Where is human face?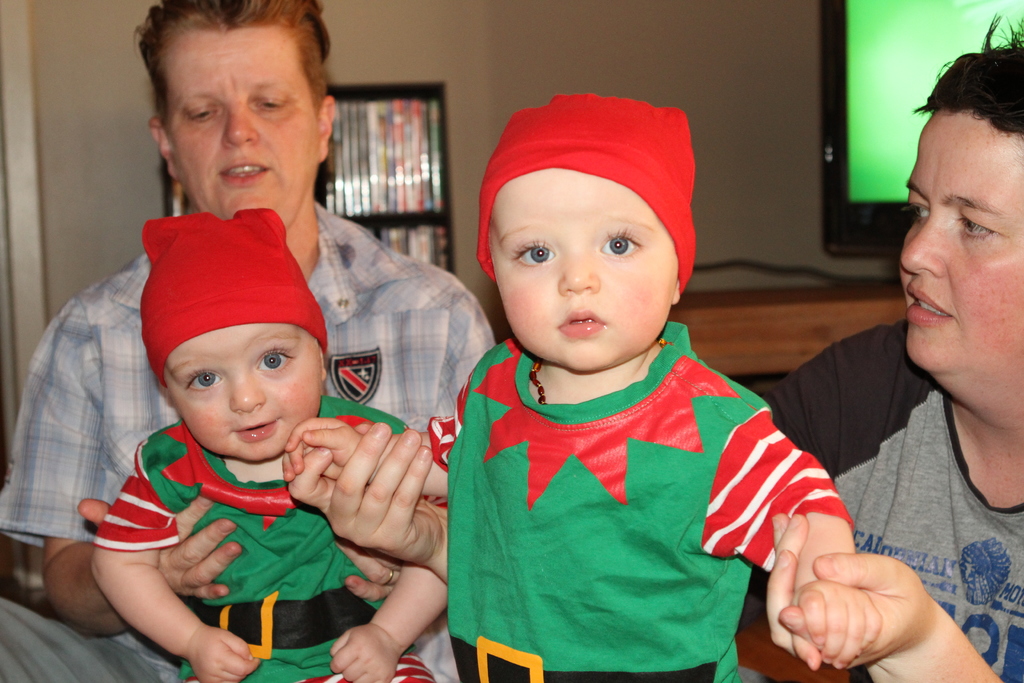
[161,13,335,239].
